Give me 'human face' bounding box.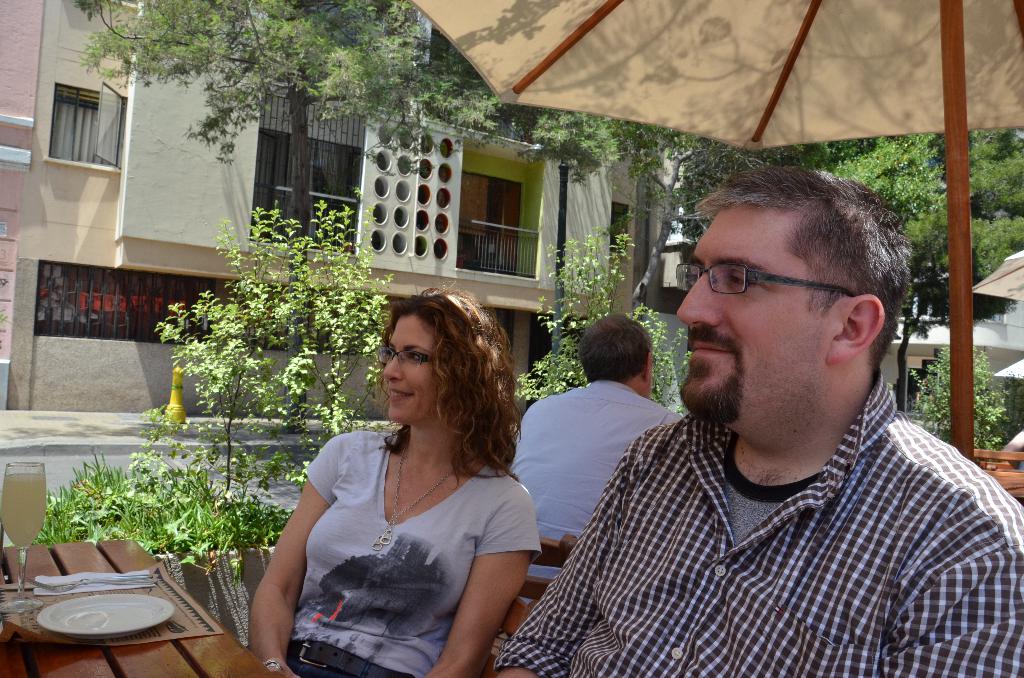
Rect(381, 314, 447, 424).
